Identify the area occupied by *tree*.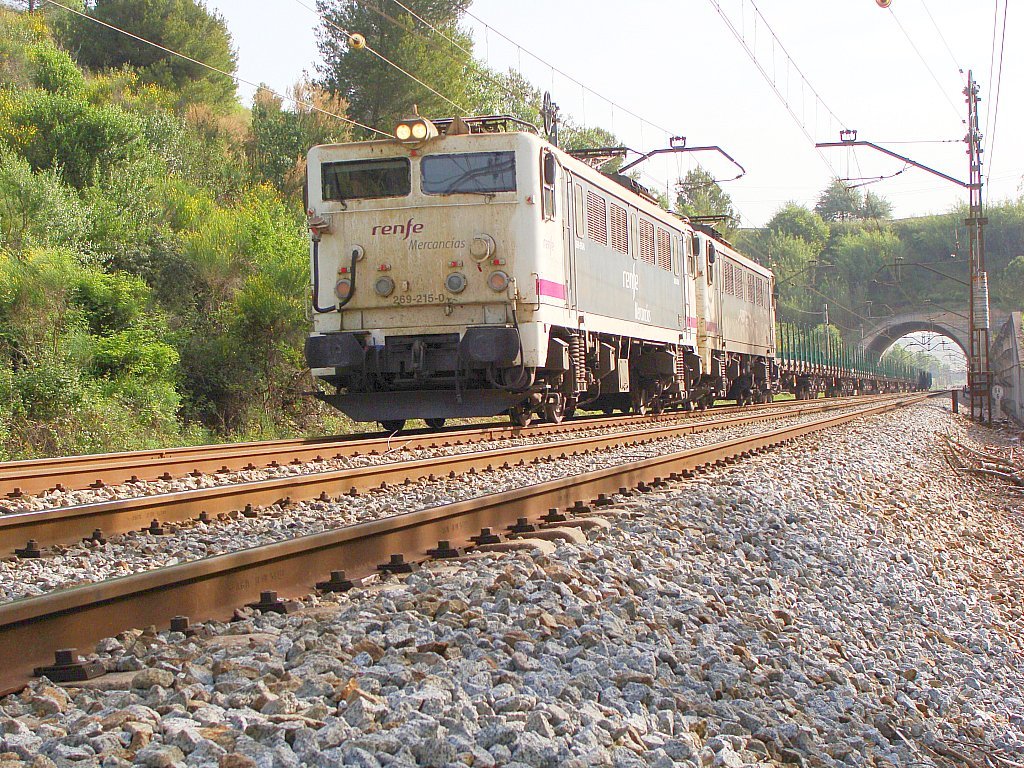
Area: bbox=[768, 198, 837, 257].
